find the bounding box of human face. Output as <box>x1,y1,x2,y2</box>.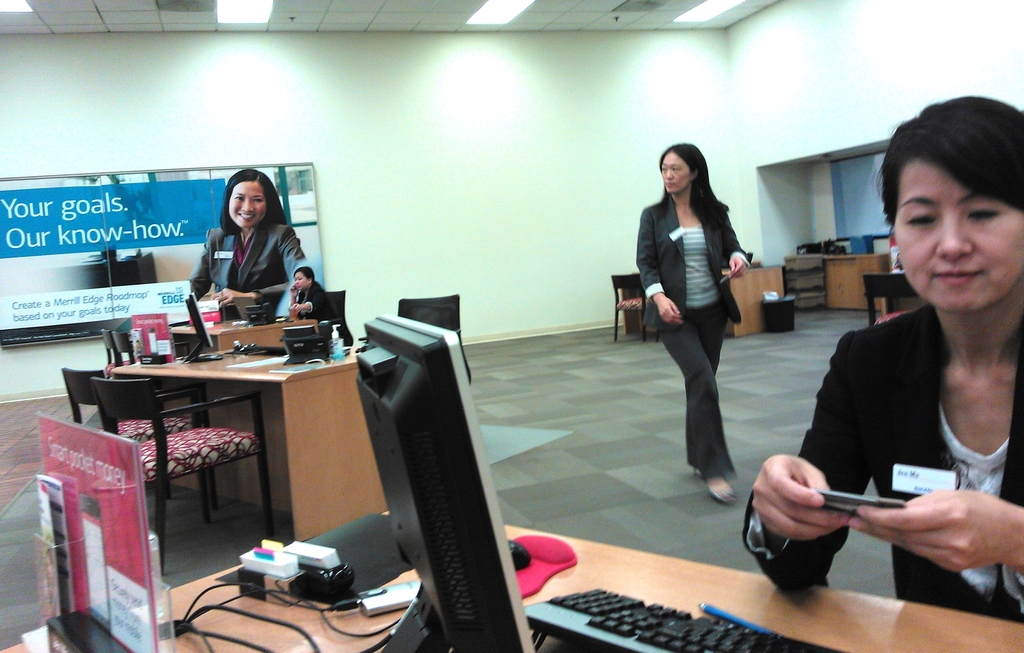
<box>295,273,305,289</box>.
